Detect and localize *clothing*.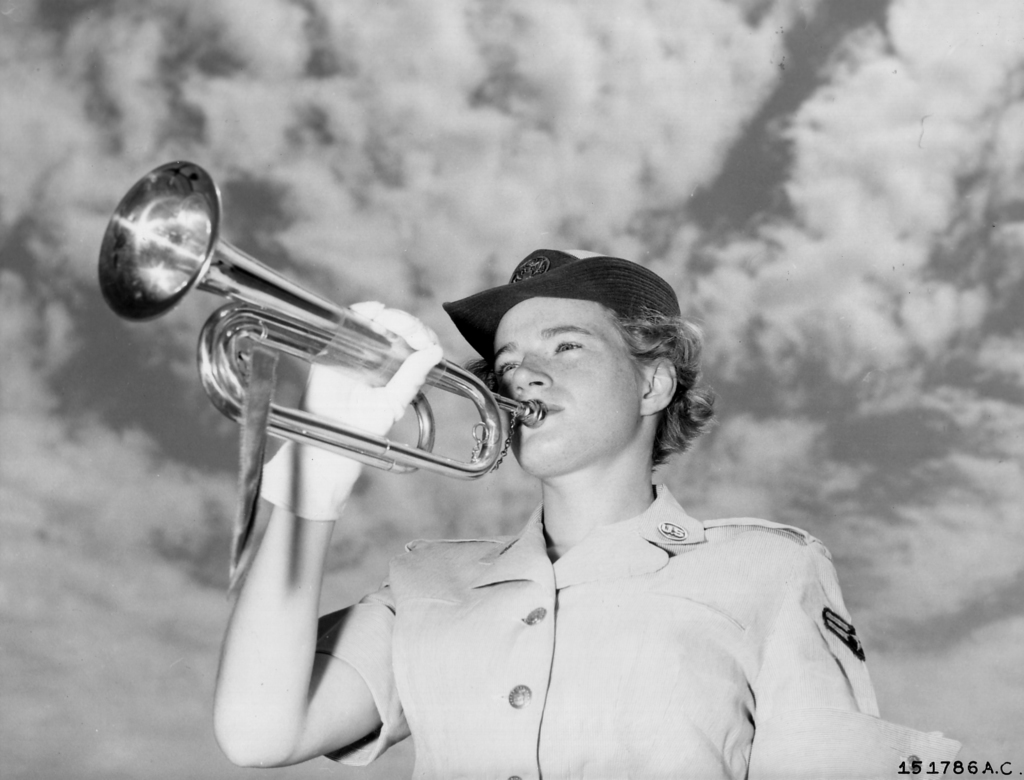
Localized at rect(405, 415, 884, 777).
